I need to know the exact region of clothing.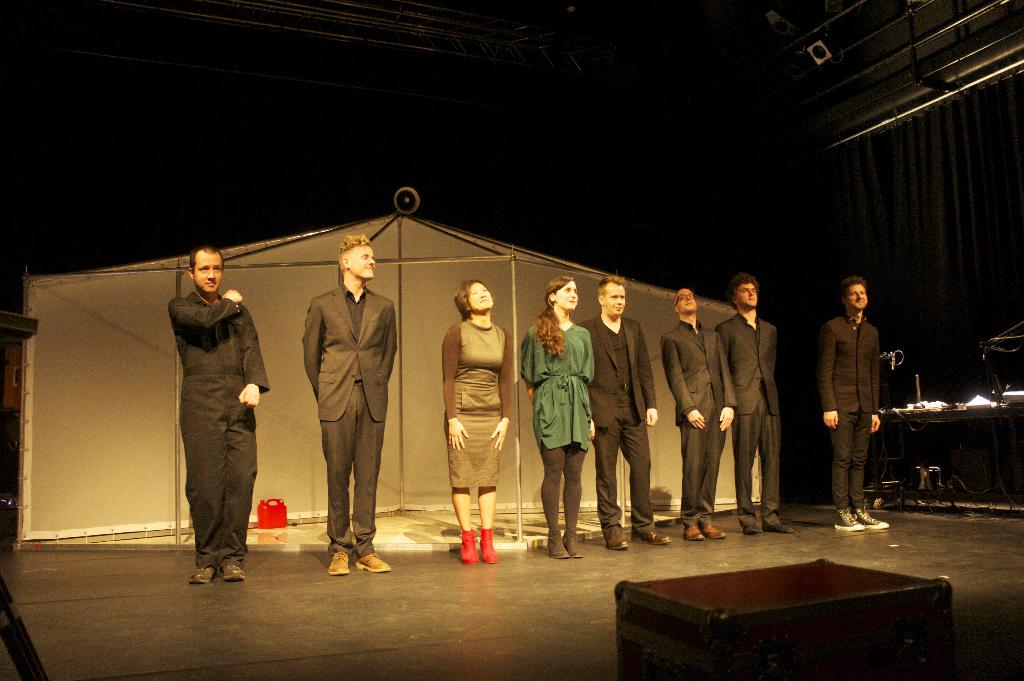
Region: bbox=[811, 308, 890, 414].
